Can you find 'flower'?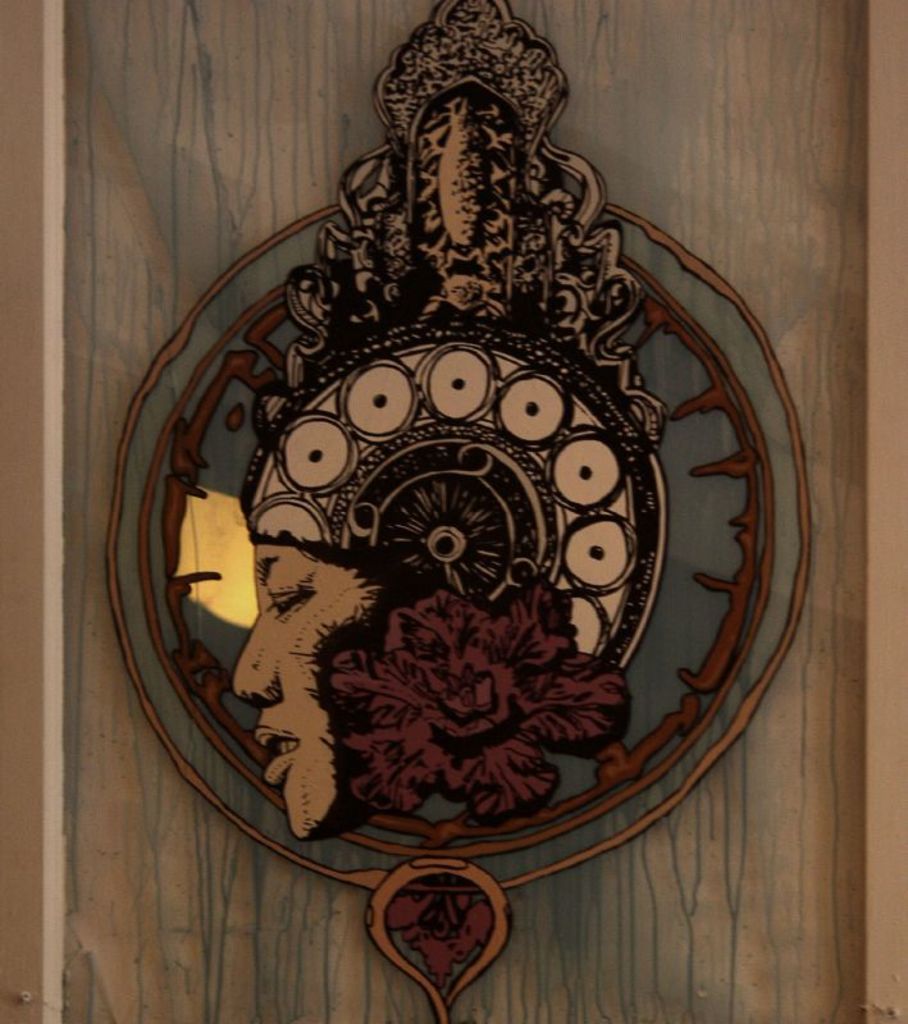
Yes, bounding box: 383 890 490 984.
